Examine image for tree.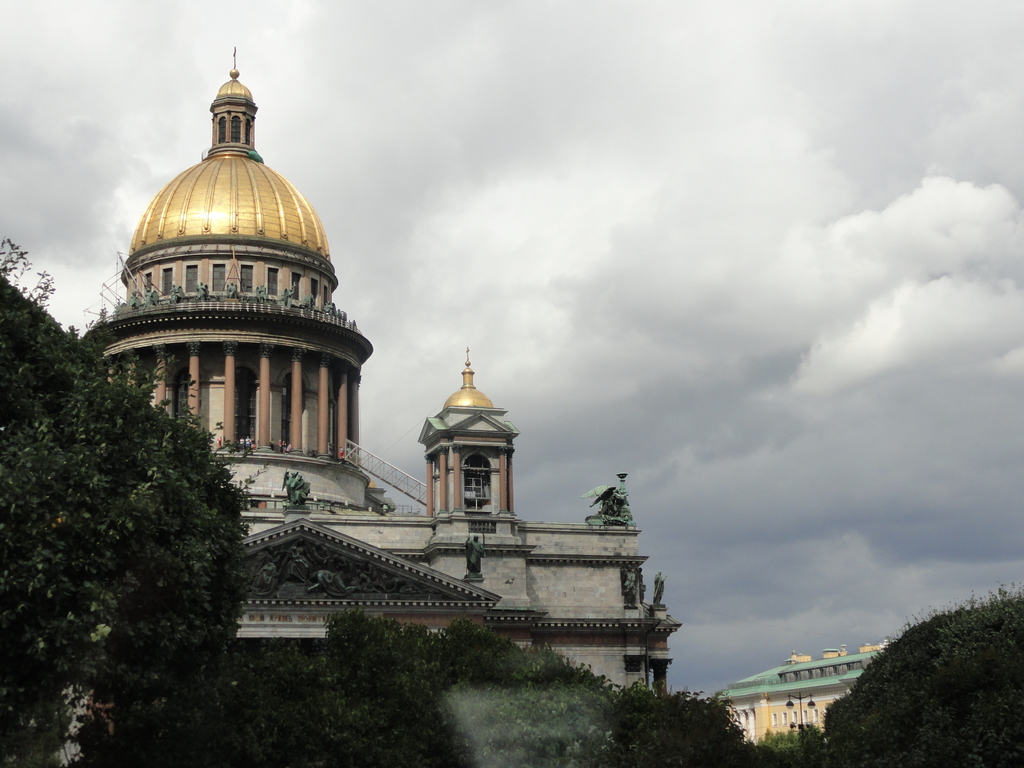
Examination result: detection(298, 609, 765, 767).
